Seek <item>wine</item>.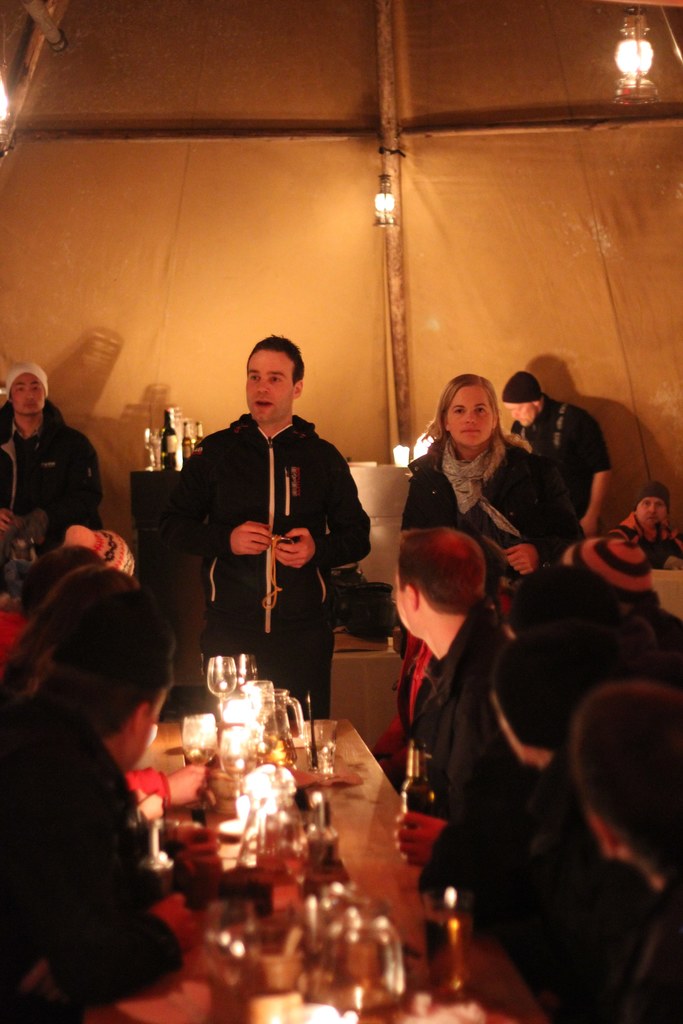
[163,408,177,470].
